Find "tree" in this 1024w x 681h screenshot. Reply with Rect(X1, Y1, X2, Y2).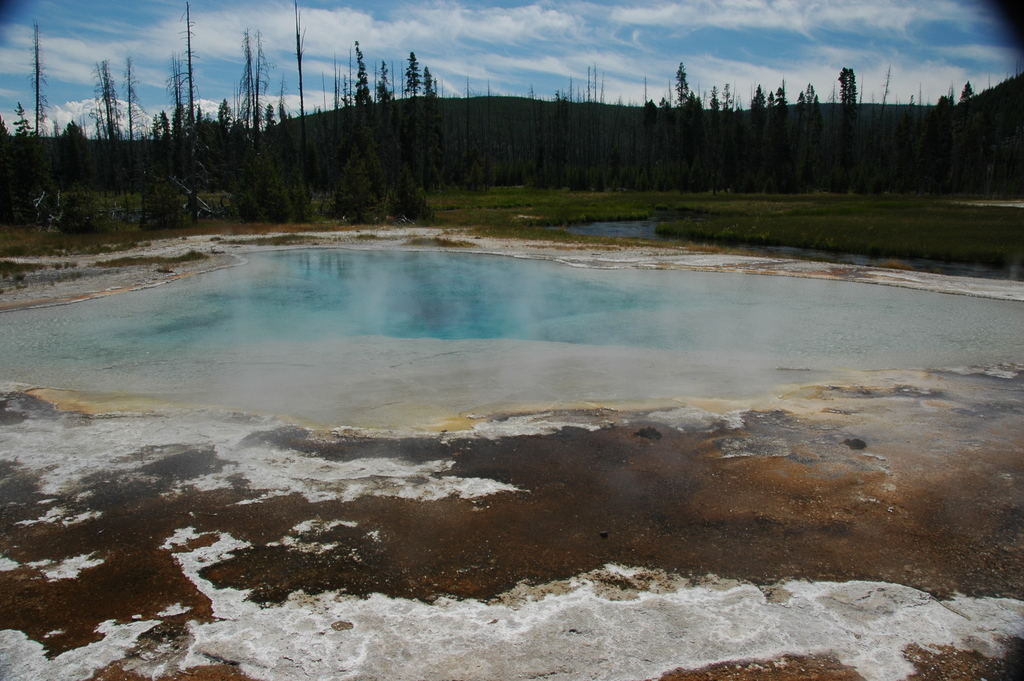
Rect(0, 0, 1023, 226).
